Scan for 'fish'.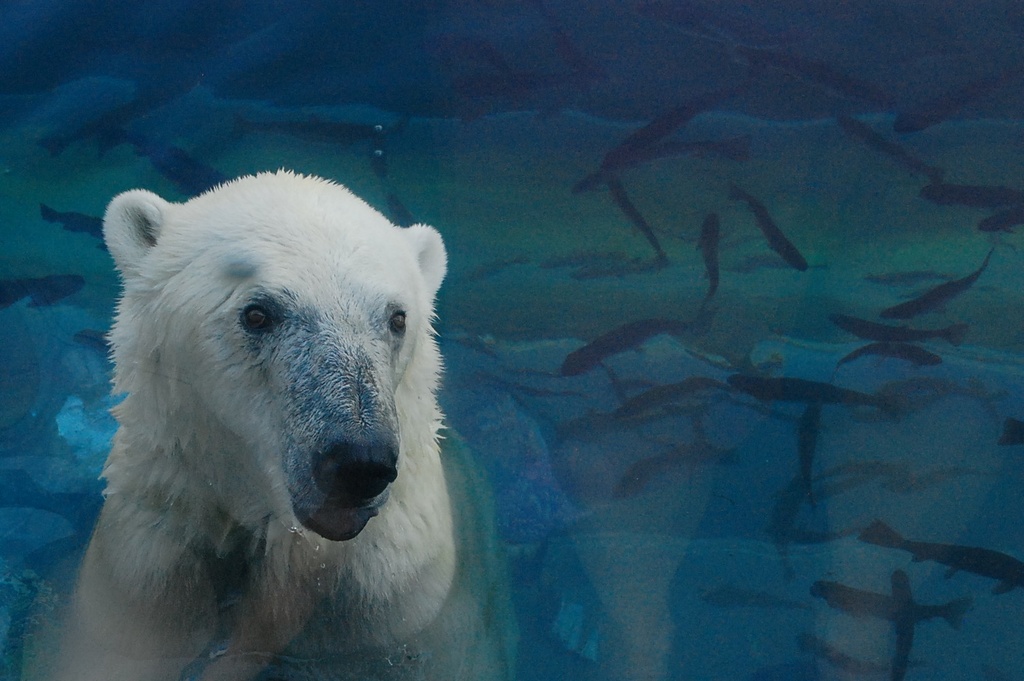
Scan result: 454:72:580:96.
